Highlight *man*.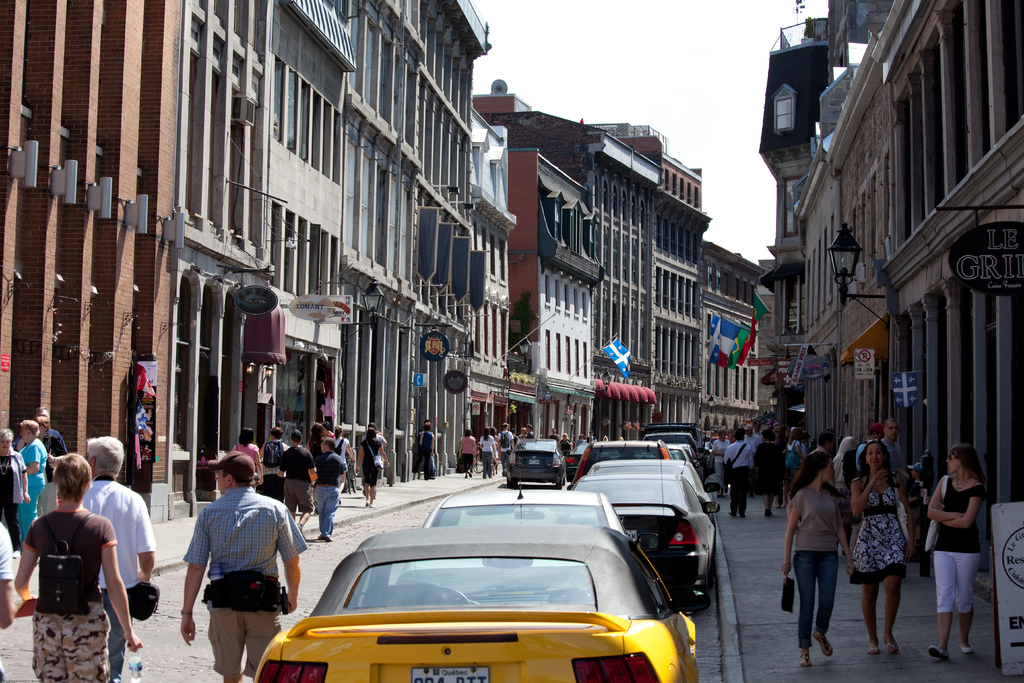
Highlighted region: <box>547,427,561,442</box>.
